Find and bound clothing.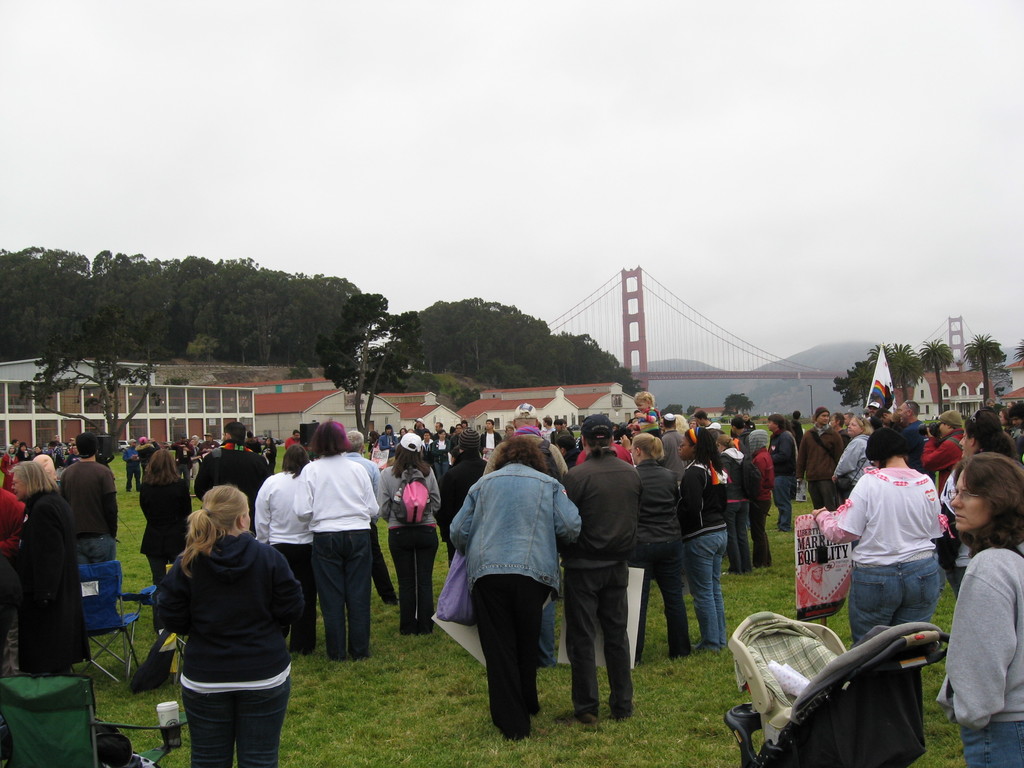
Bound: x1=554 y1=427 x2=565 y2=442.
